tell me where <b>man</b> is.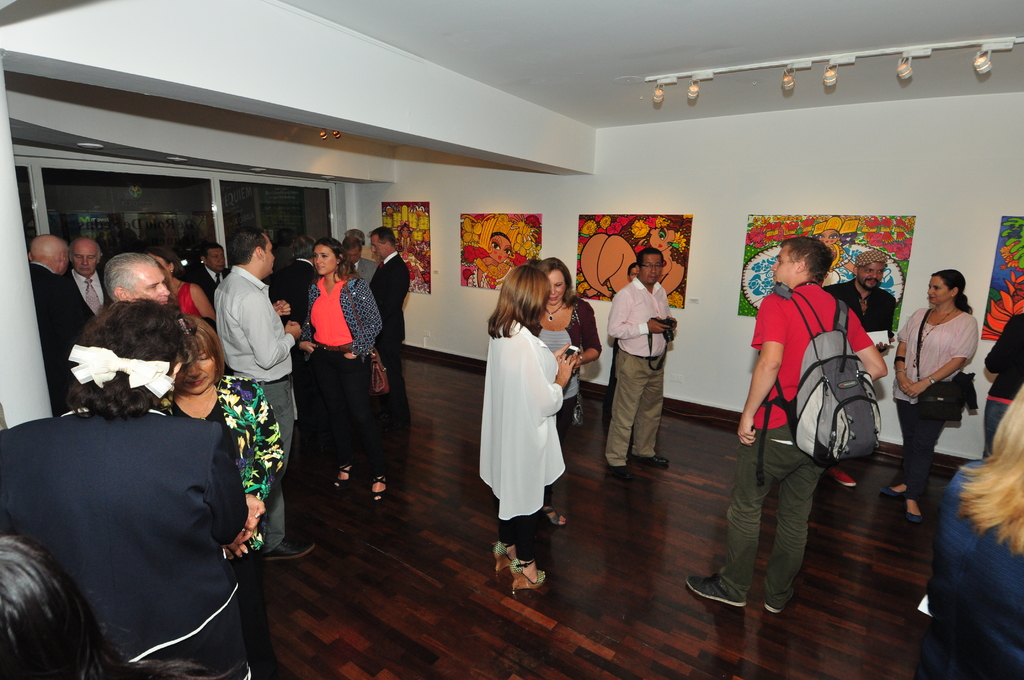
<b>man</b> is at bbox(686, 239, 884, 636).
